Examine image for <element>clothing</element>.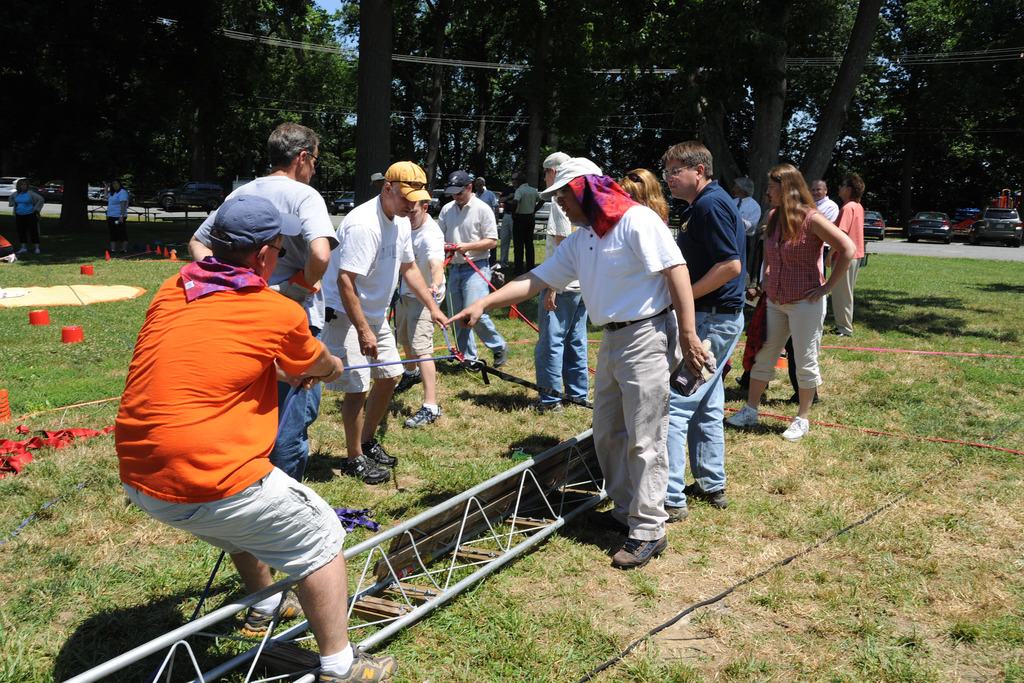
Examination result: left=390, top=215, right=445, bottom=353.
